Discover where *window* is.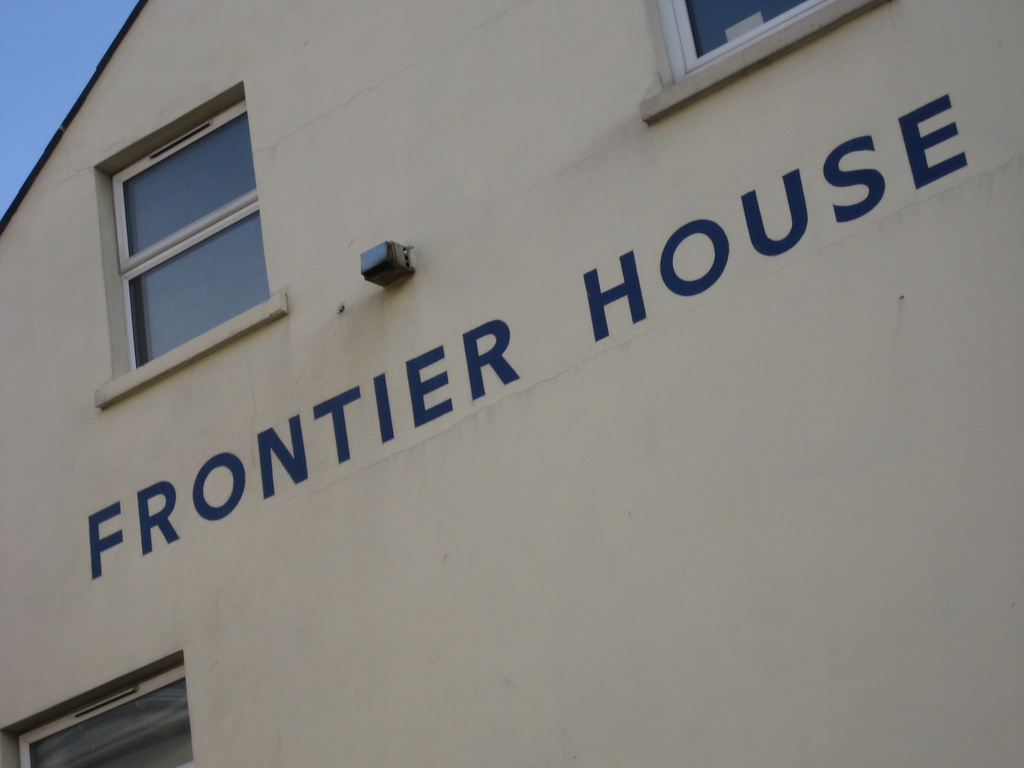
Discovered at (x1=89, y1=79, x2=286, y2=410).
